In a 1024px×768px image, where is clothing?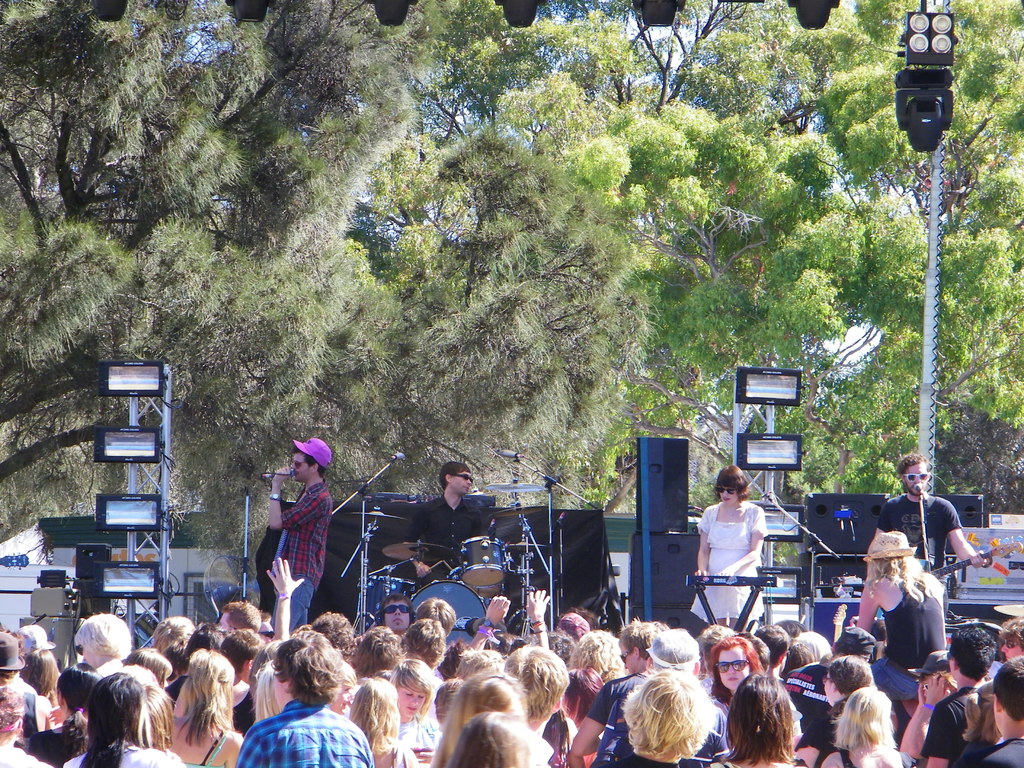
705, 505, 770, 611.
